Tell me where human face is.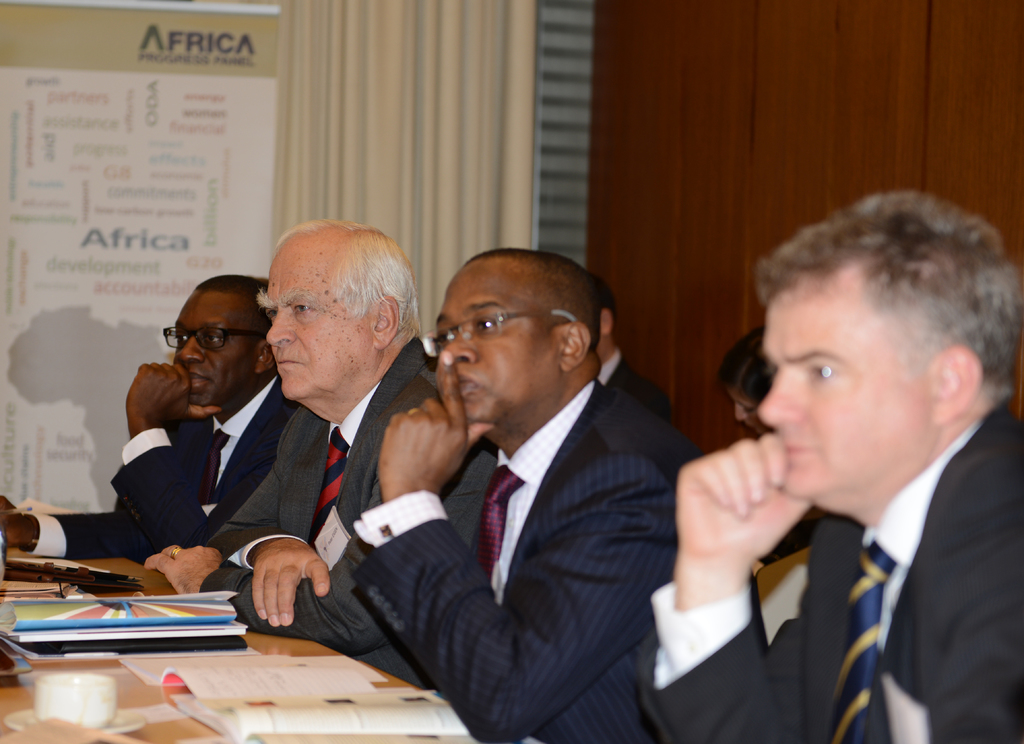
human face is at {"x1": 437, "y1": 268, "x2": 564, "y2": 433}.
